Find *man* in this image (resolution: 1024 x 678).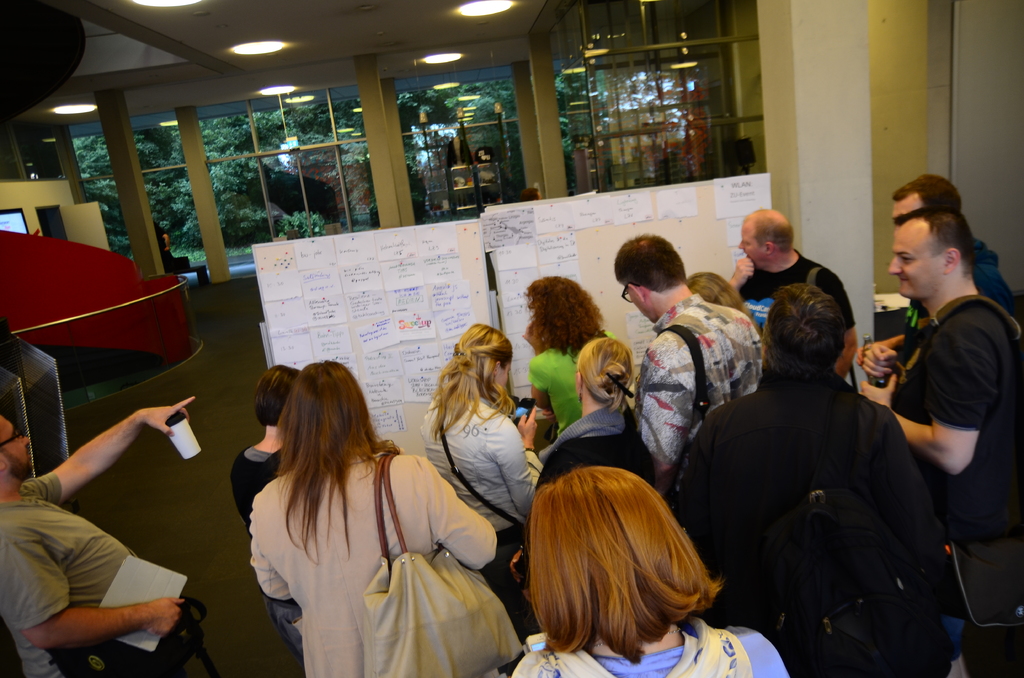
[890,175,1023,328].
